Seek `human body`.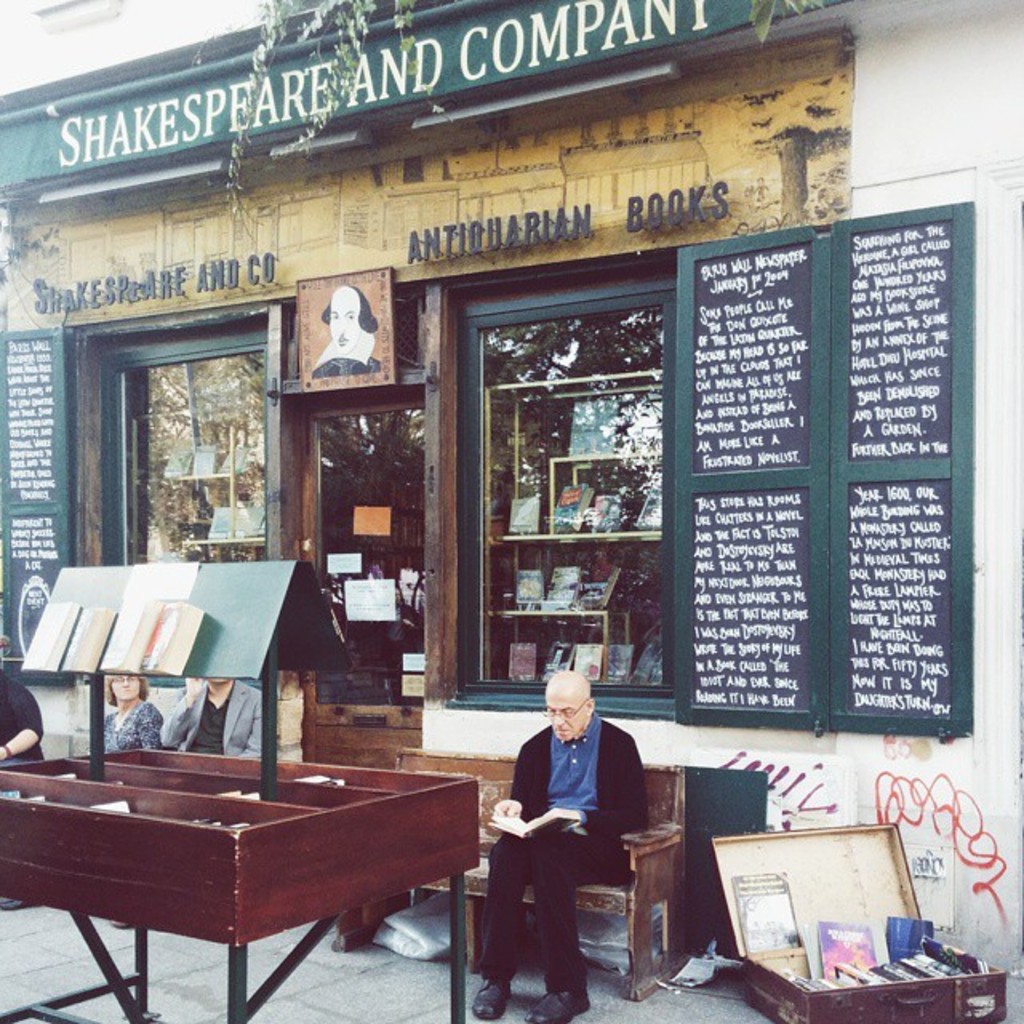
locate(496, 651, 630, 1011).
